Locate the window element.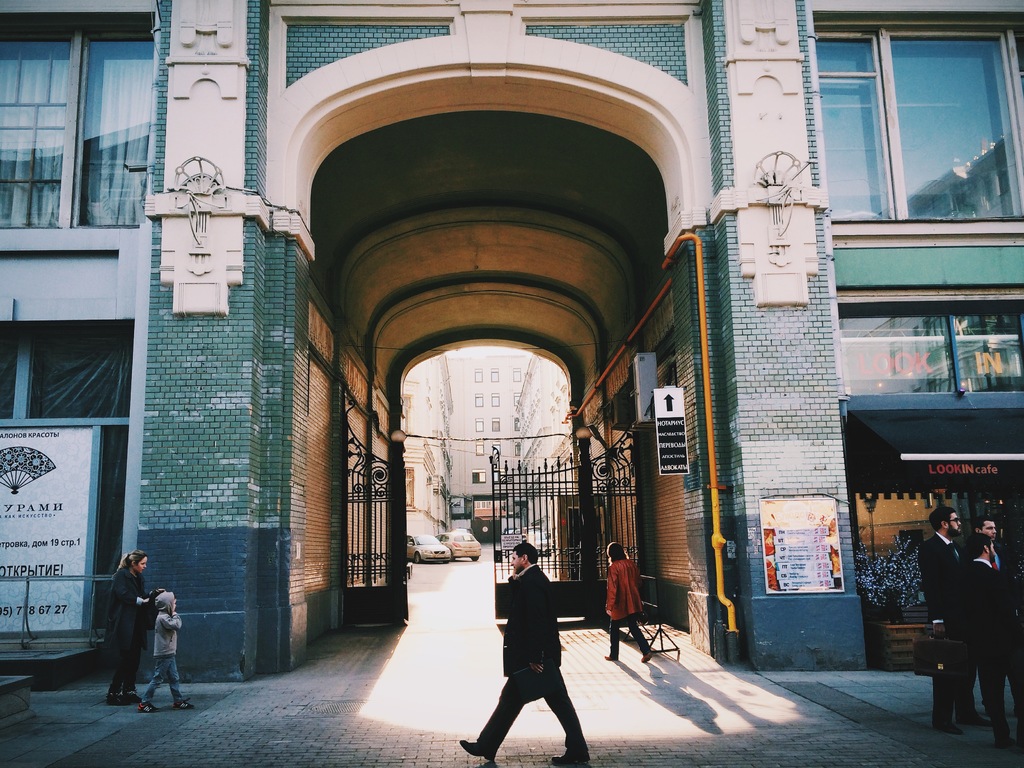
Element bbox: left=515, top=393, right=524, bottom=406.
